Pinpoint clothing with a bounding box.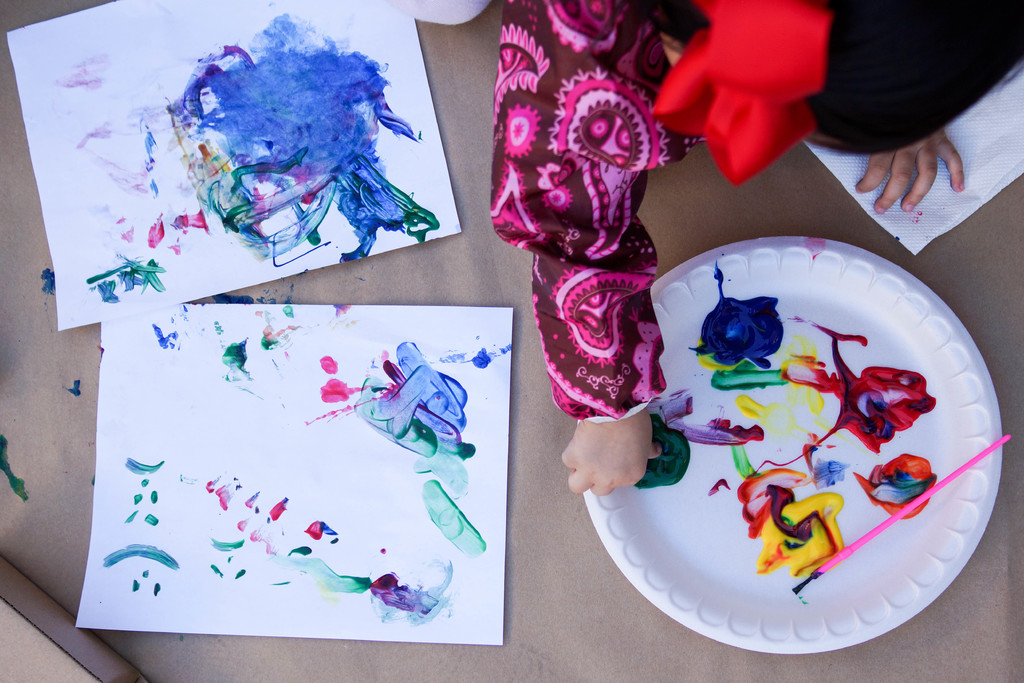
box(387, 0, 703, 422).
